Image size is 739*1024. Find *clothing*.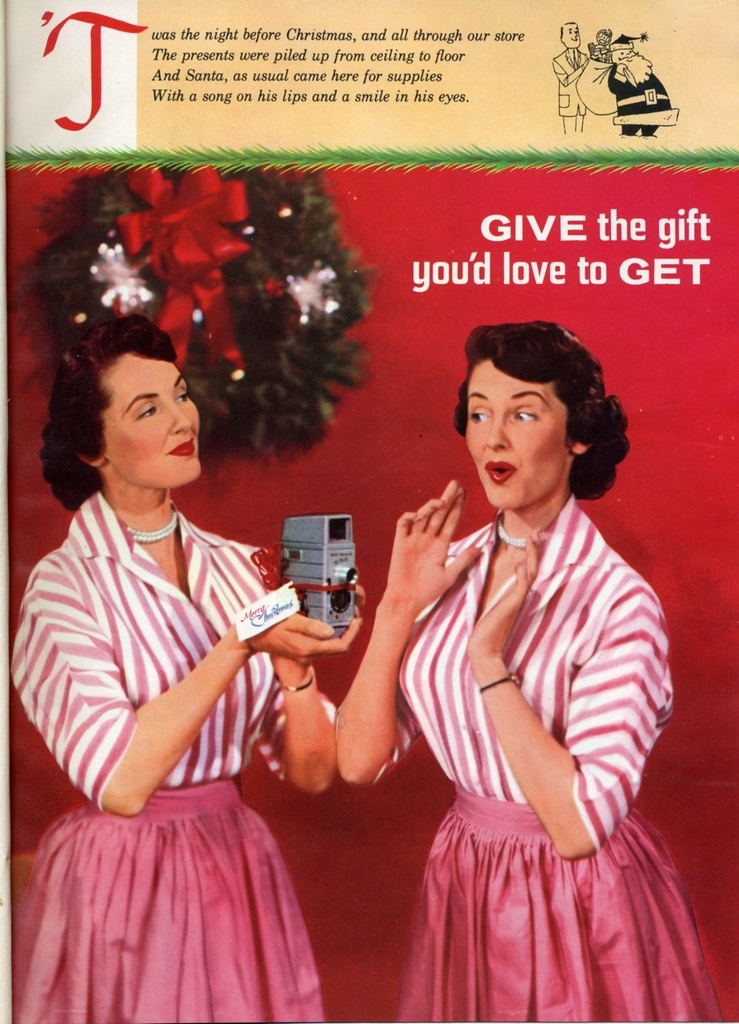
[x1=372, y1=493, x2=720, y2=1023].
